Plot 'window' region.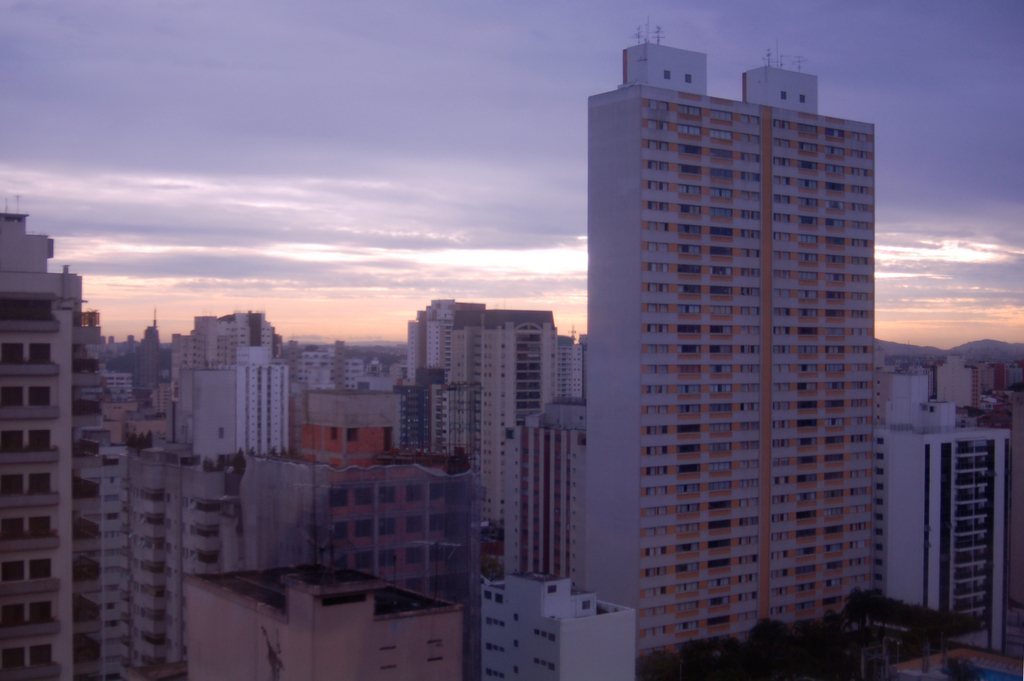
Plotted at (x1=800, y1=382, x2=816, y2=391).
